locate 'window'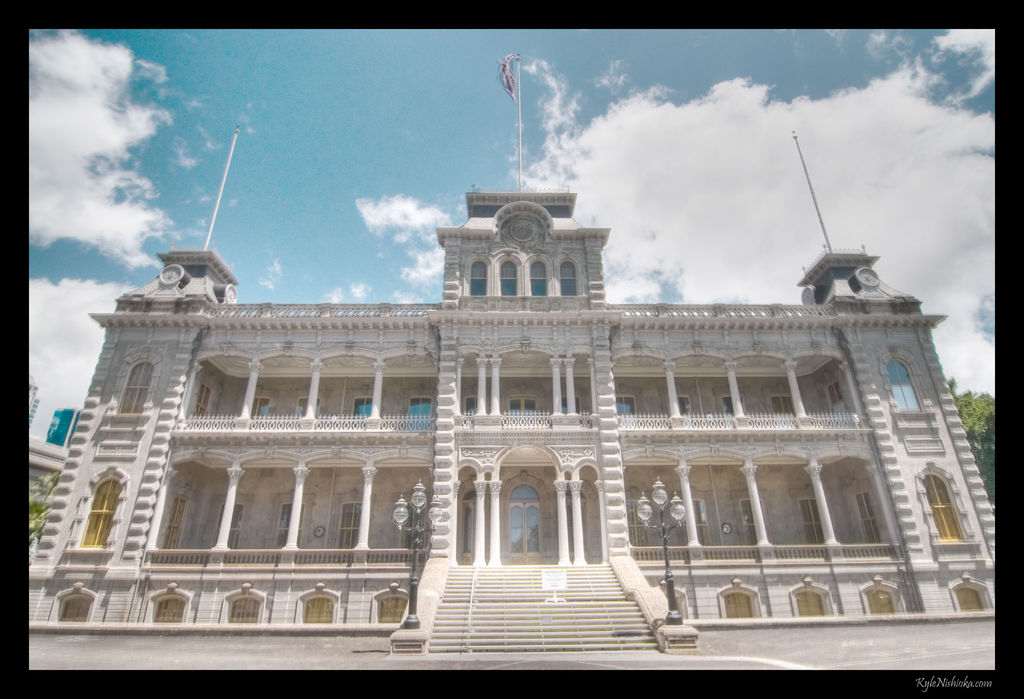
<box>340,501,360,546</box>
